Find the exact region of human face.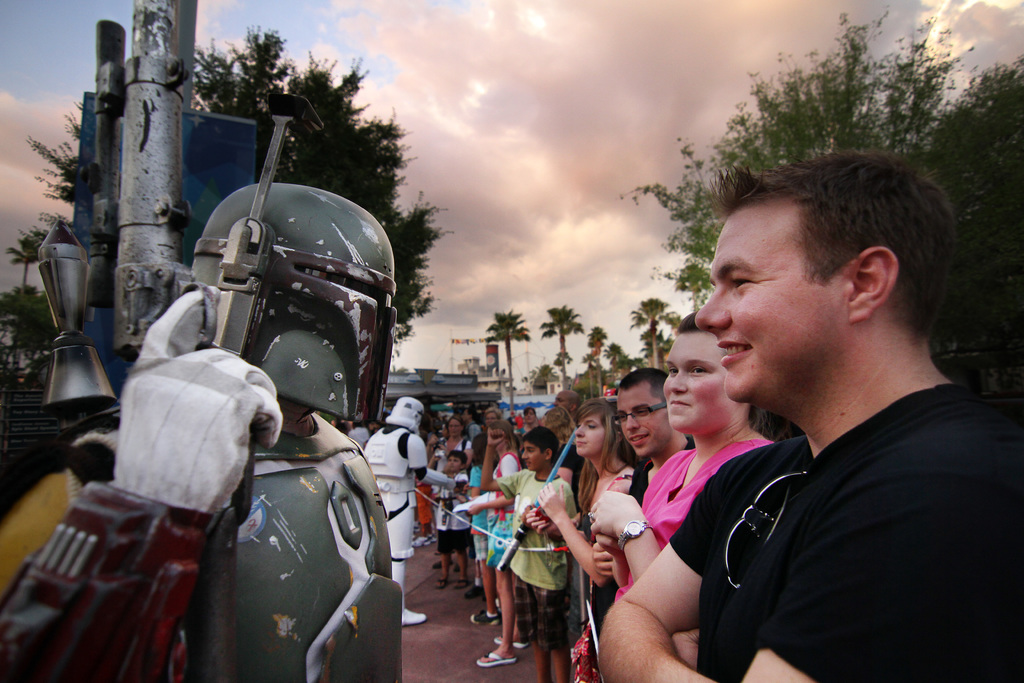
Exact region: [576,415,604,454].
